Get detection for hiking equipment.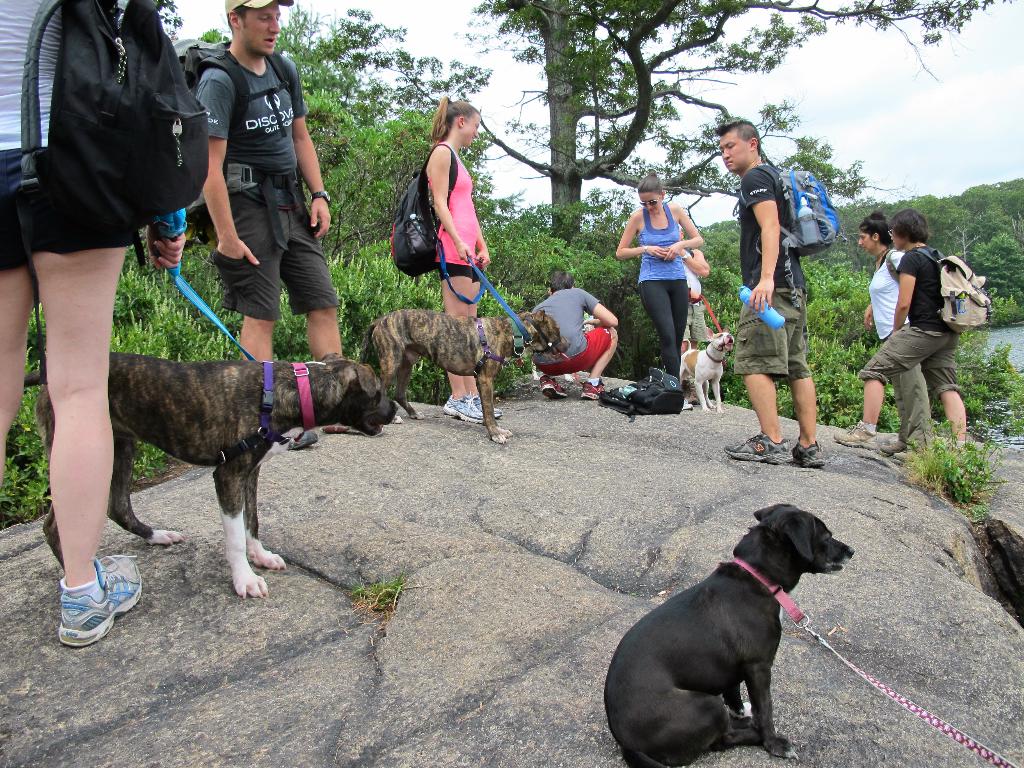
Detection: (x1=883, y1=246, x2=909, y2=285).
